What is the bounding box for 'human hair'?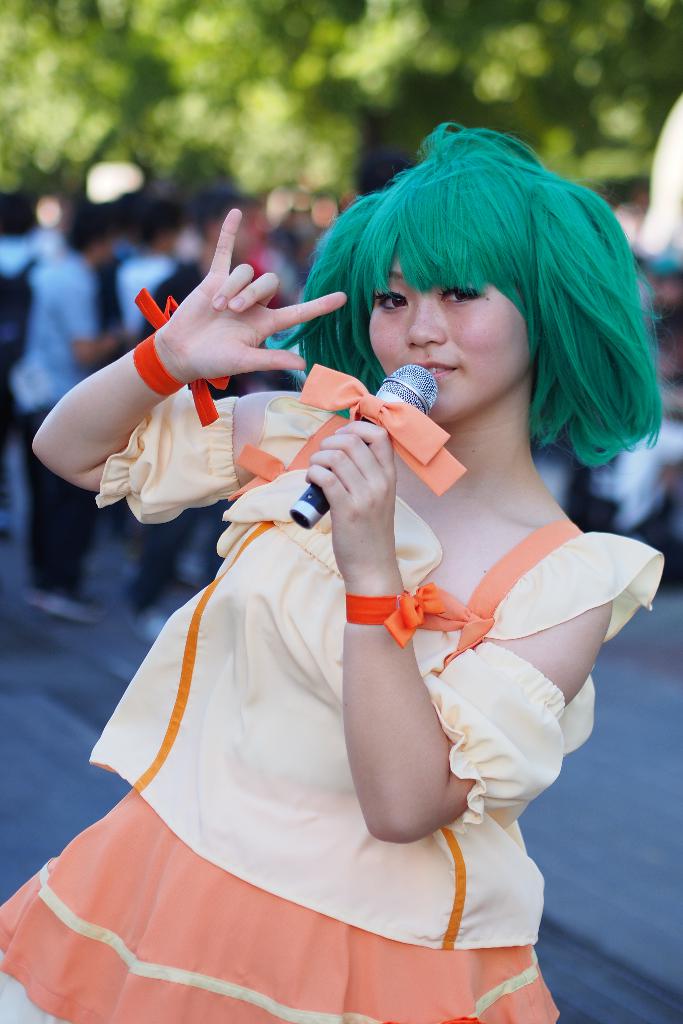
Rect(321, 102, 666, 470).
